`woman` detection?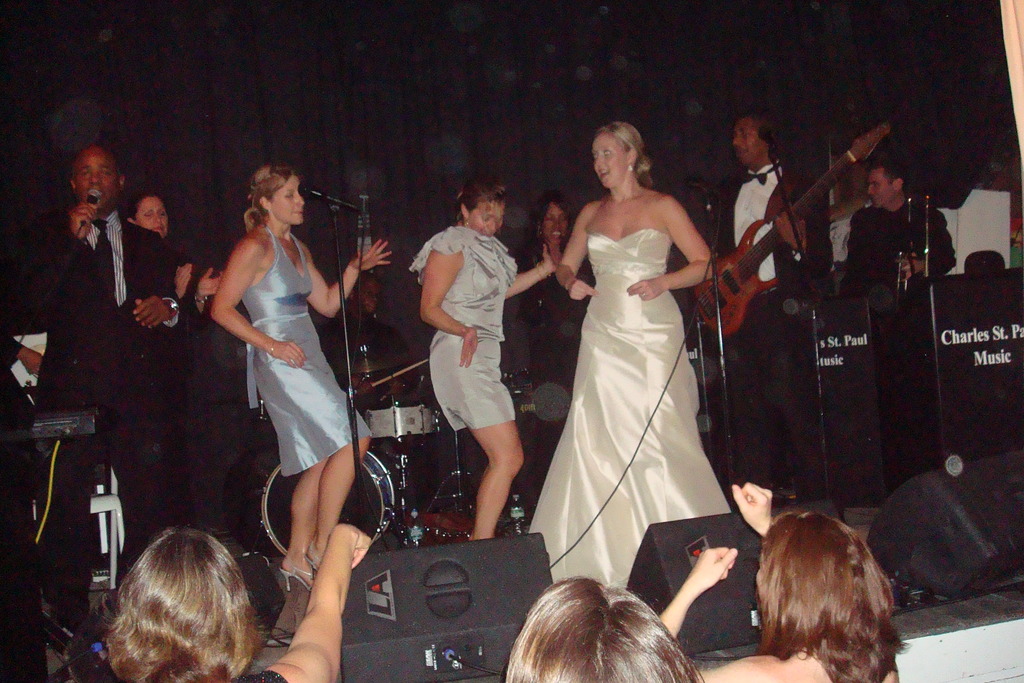
bbox=(325, 267, 391, 377)
